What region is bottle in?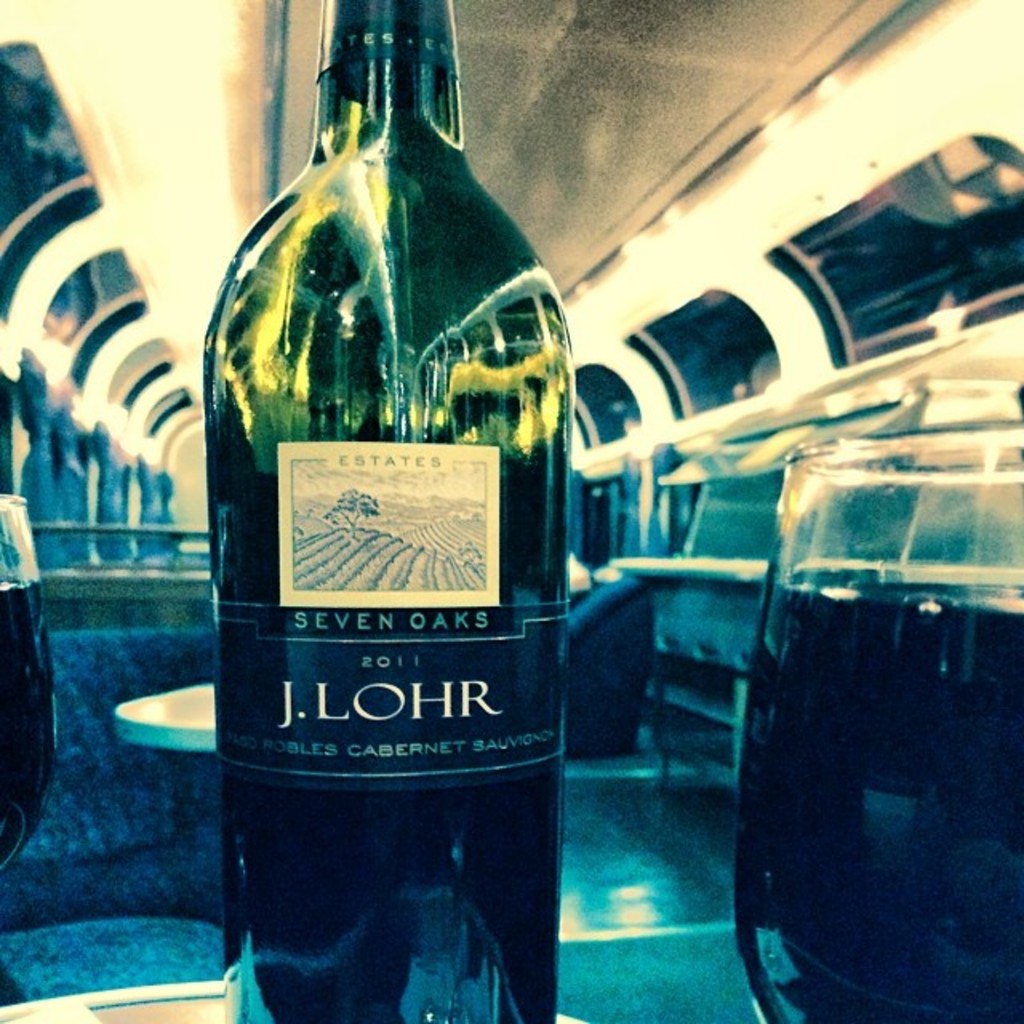
{"left": 186, "top": 0, "right": 594, "bottom": 1022}.
